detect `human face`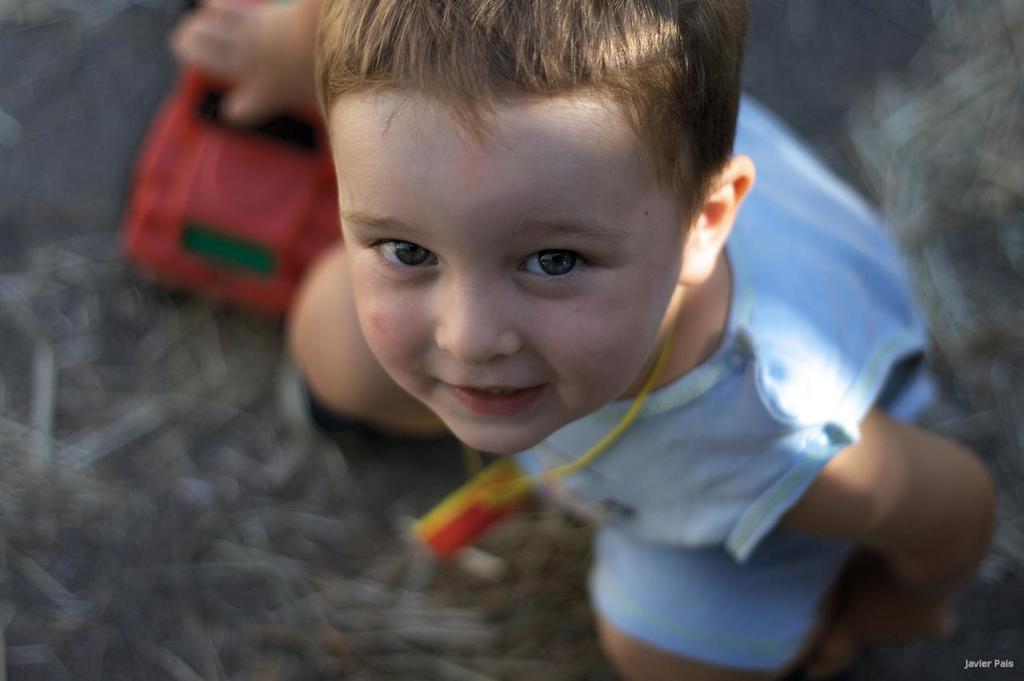
<bbox>333, 106, 682, 447</bbox>
